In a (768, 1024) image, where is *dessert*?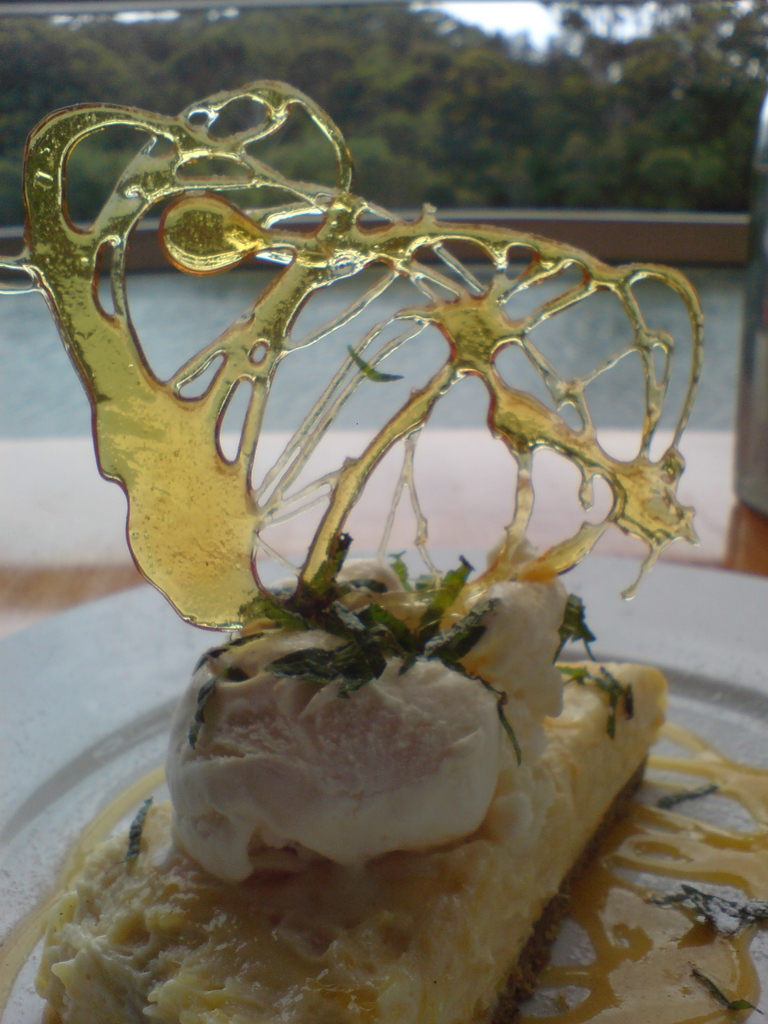
(182, 632, 512, 873).
